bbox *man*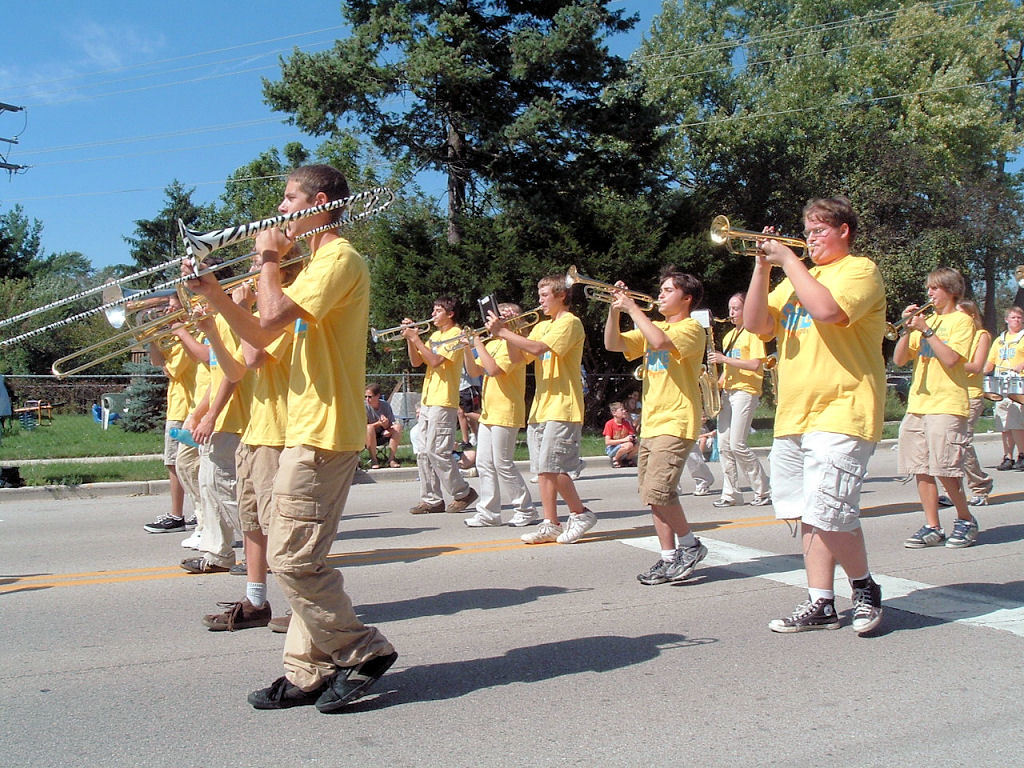
605, 267, 709, 587
